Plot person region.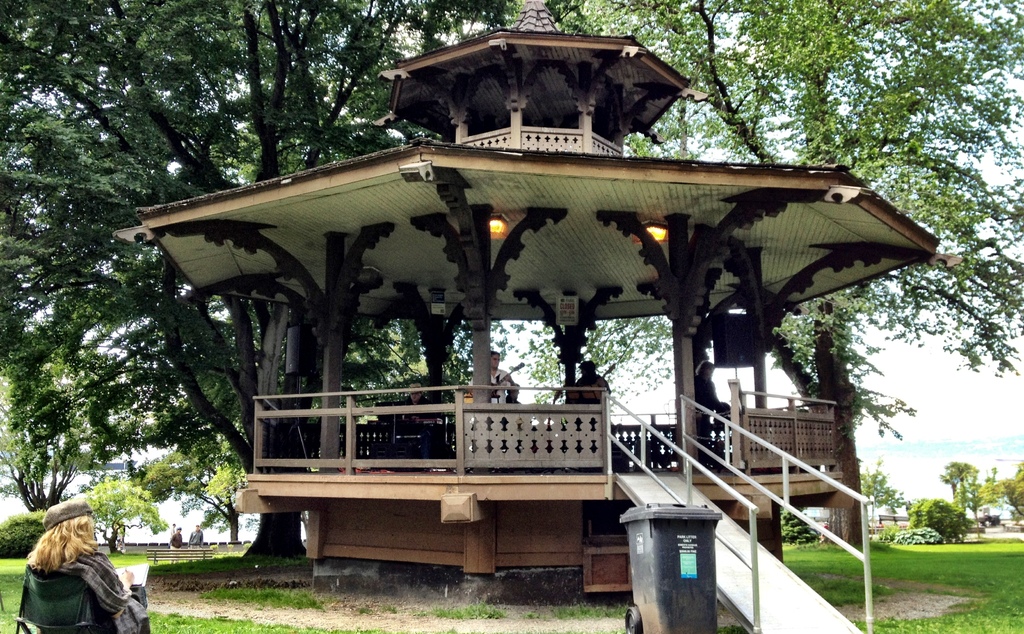
Plotted at detection(507, 381, 521, 406).
